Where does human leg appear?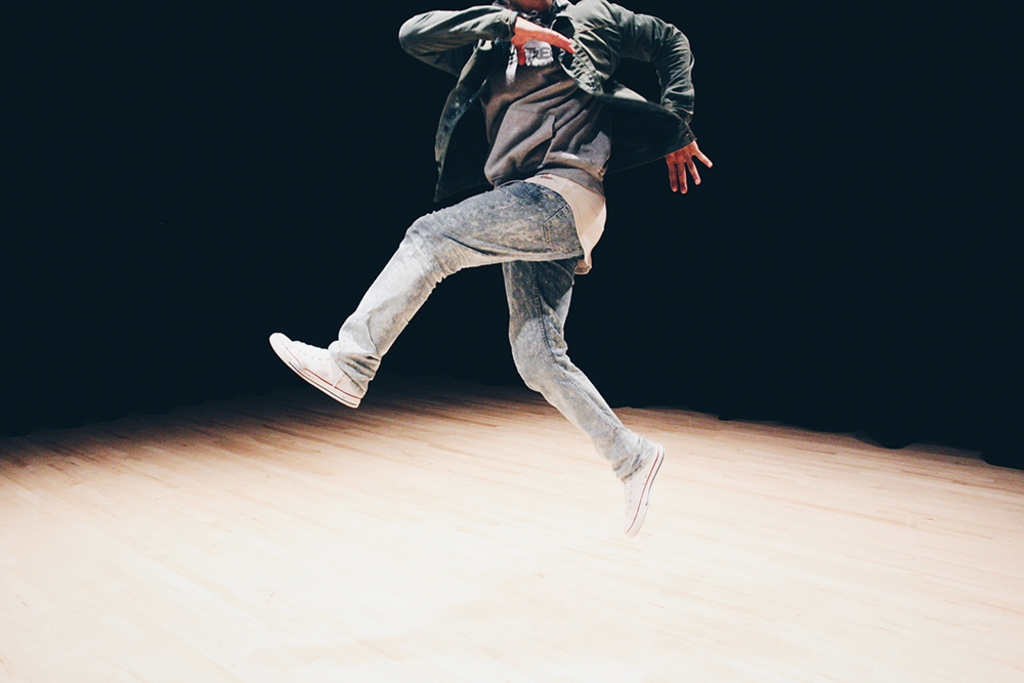
Appears at {"x1": 504, "y1": 256, "x2": 668, "y2": 540}.
